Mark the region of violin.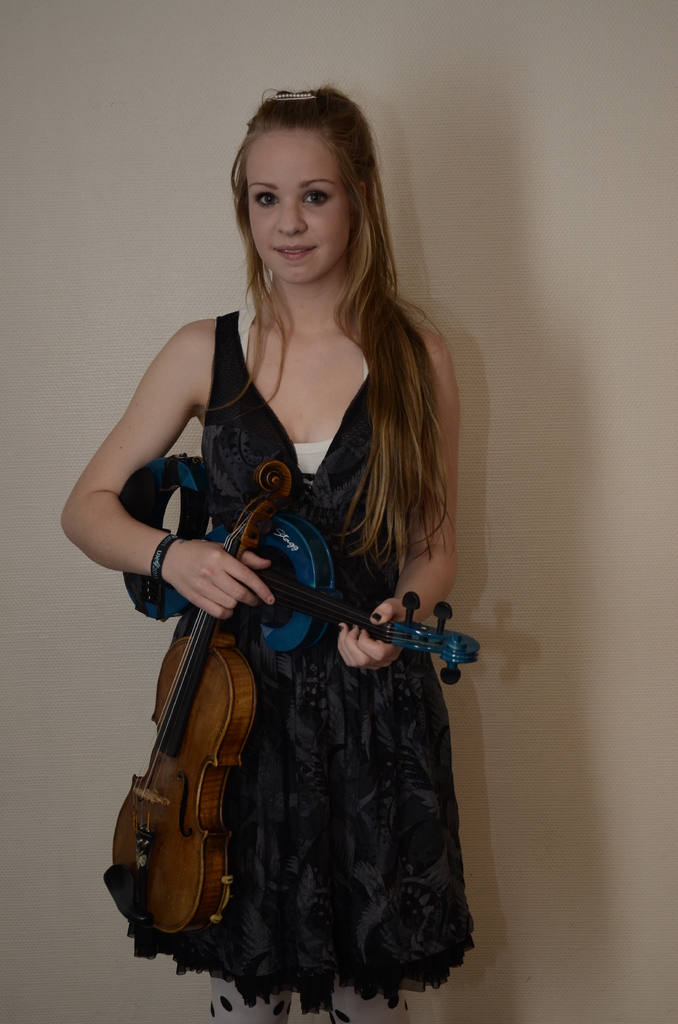
Region: (x1=99, y1=454, x2=320, y2=948).
